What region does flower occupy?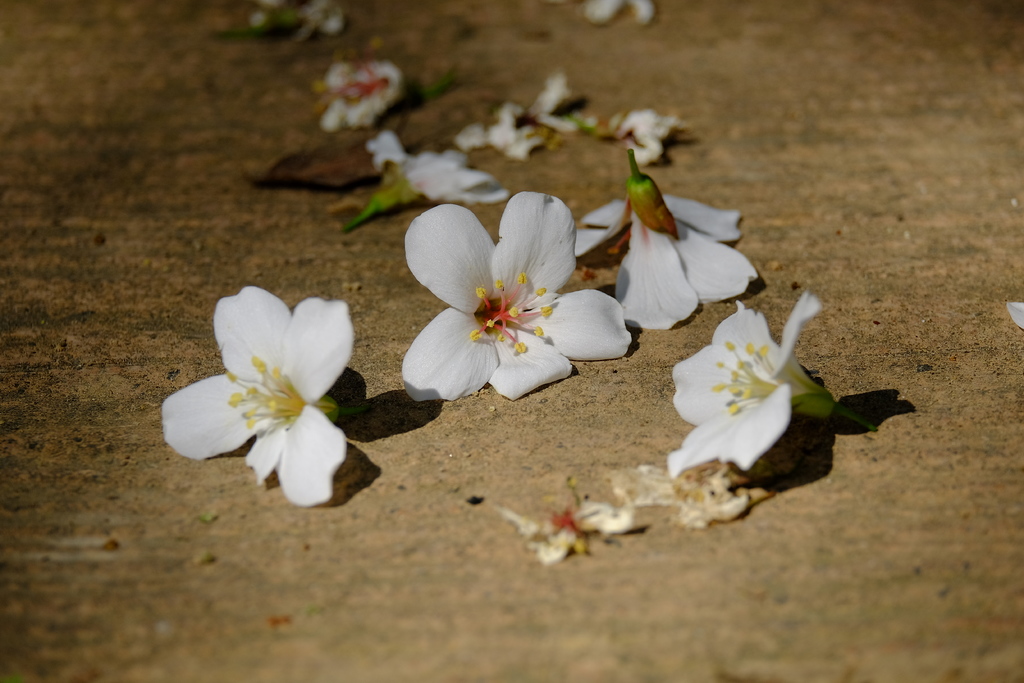
region(511, 78, 617, 131).
